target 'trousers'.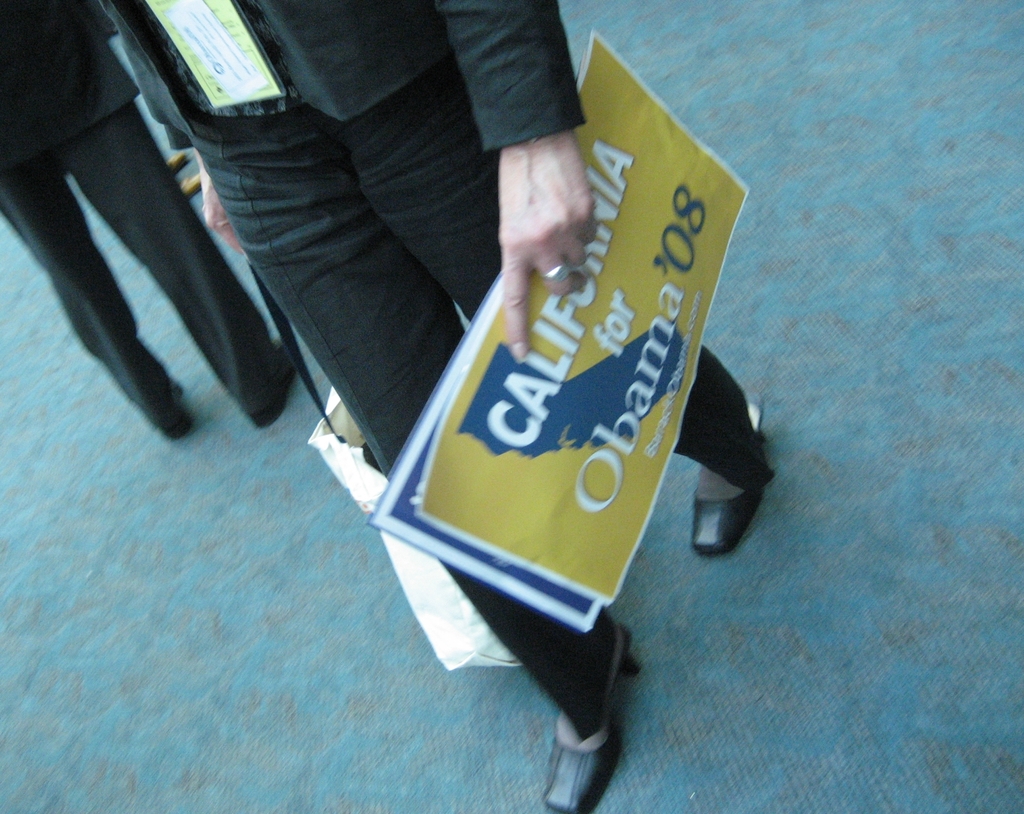
Target region: box=[189, 93, 777, 747].
